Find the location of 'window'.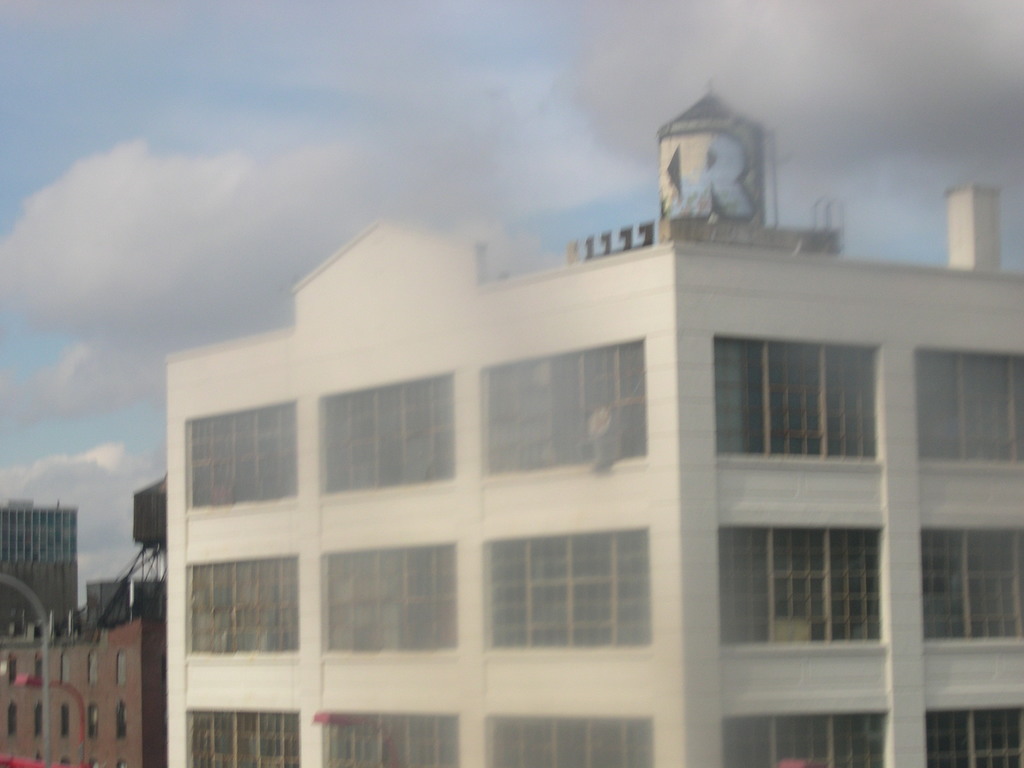
Location: (920, 527, 1023, 643).
